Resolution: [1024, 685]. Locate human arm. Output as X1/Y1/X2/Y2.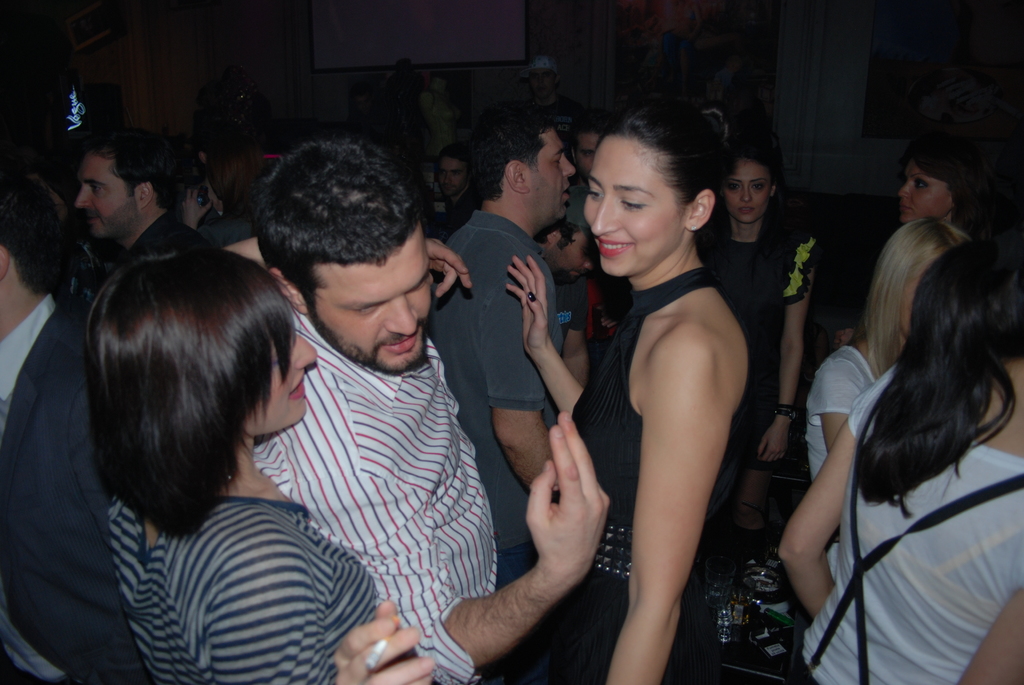
957/586/1023/684.
